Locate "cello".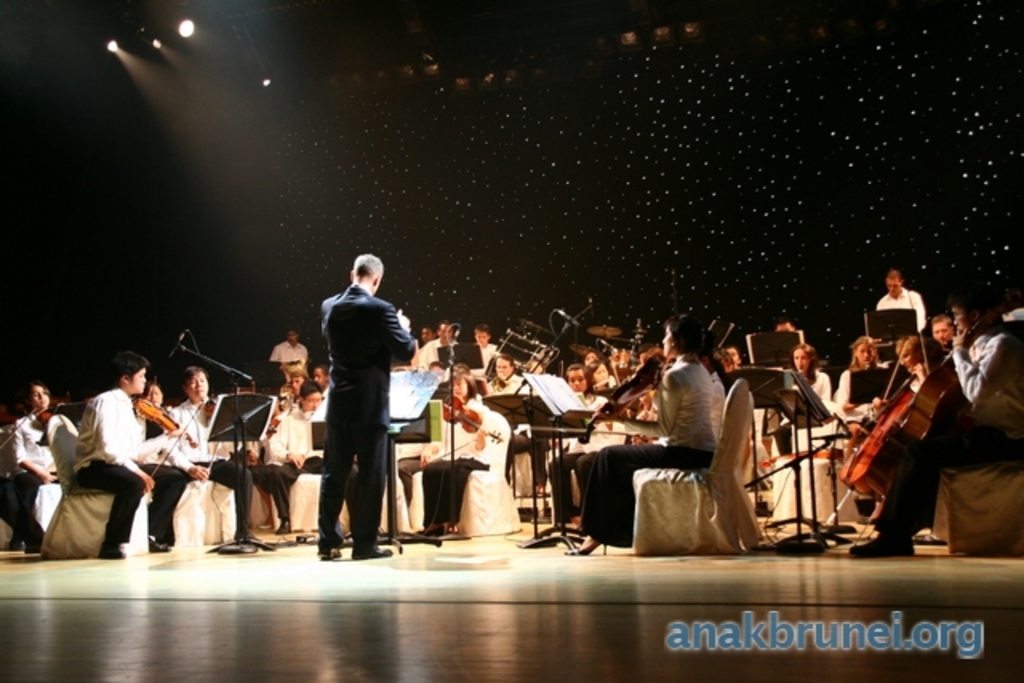
Bounding box: (left=872, top=330, right=928, bottom=413).
